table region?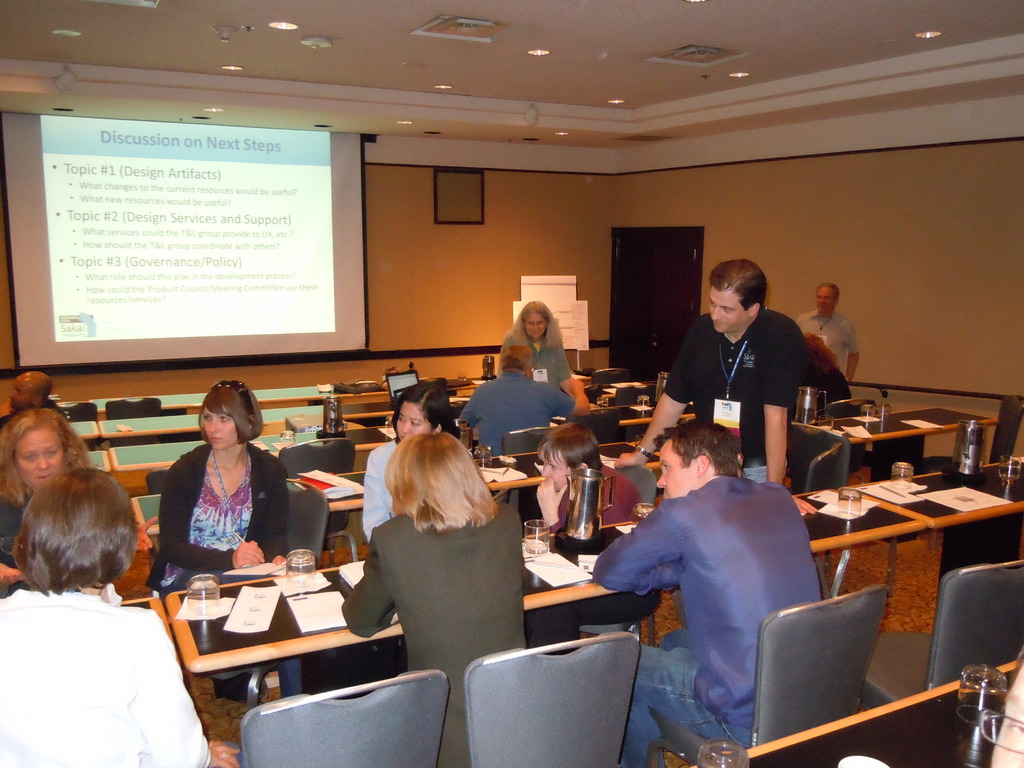
[112,422,401,493]
